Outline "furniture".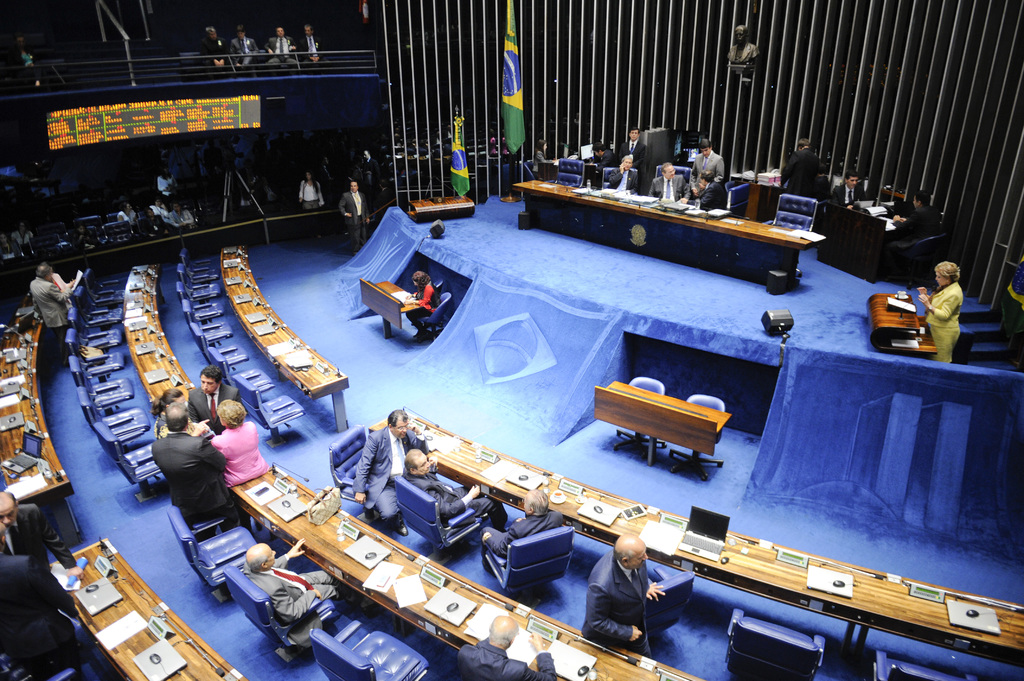
Outline: 664,396,723,482.
